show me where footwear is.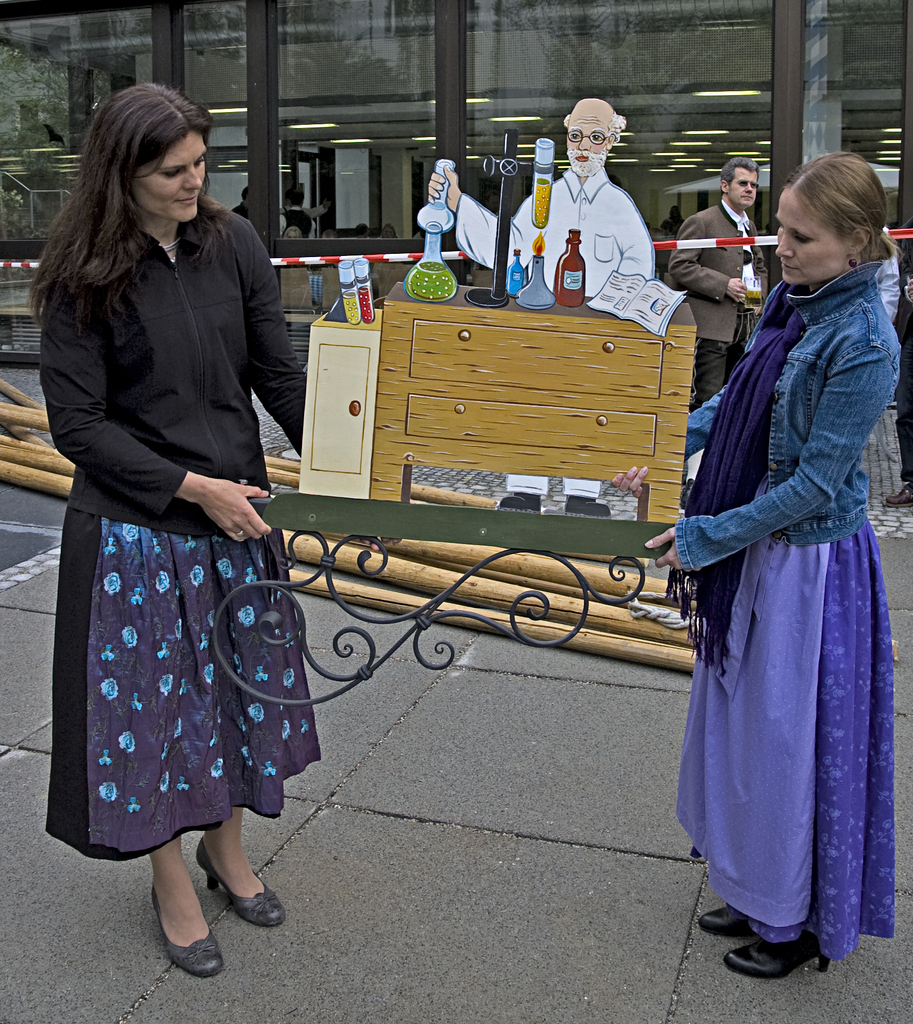
footwear is at bbox=[885, 483, 912, 508].
